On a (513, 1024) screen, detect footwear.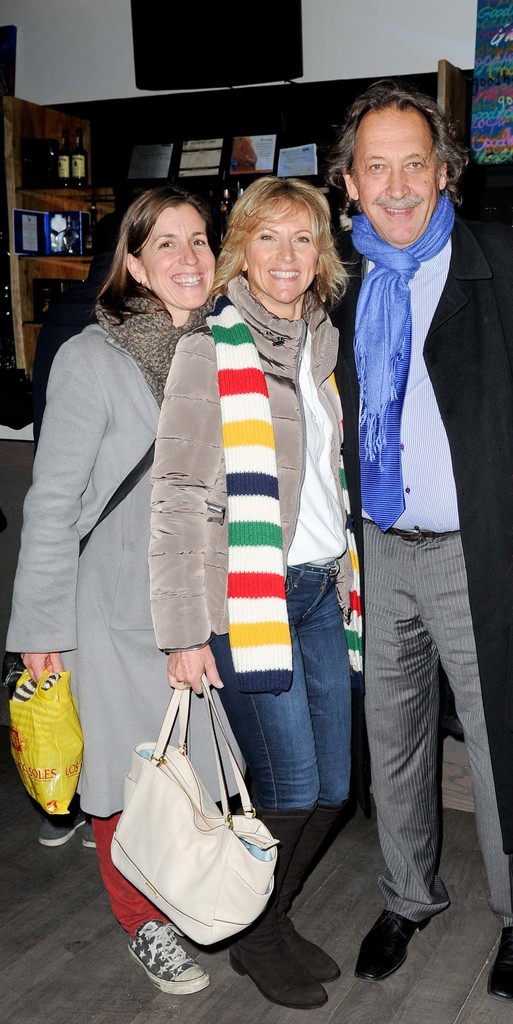
236,820,327,1014.
